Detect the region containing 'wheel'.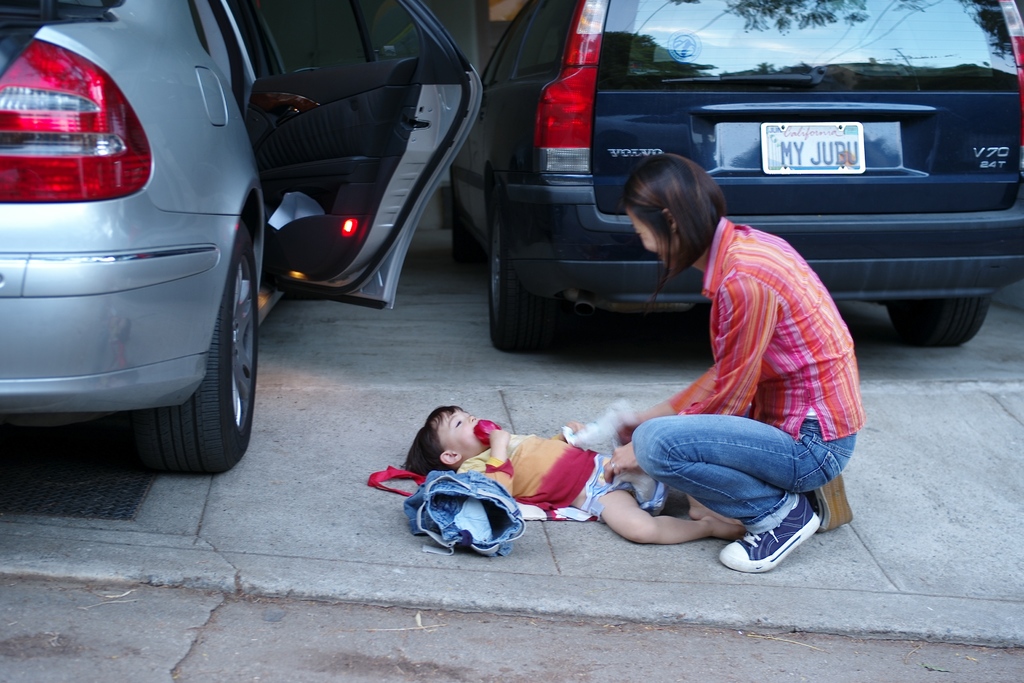
{"left": 883, "top": 299, "right": 995, "bottom": 348}.
